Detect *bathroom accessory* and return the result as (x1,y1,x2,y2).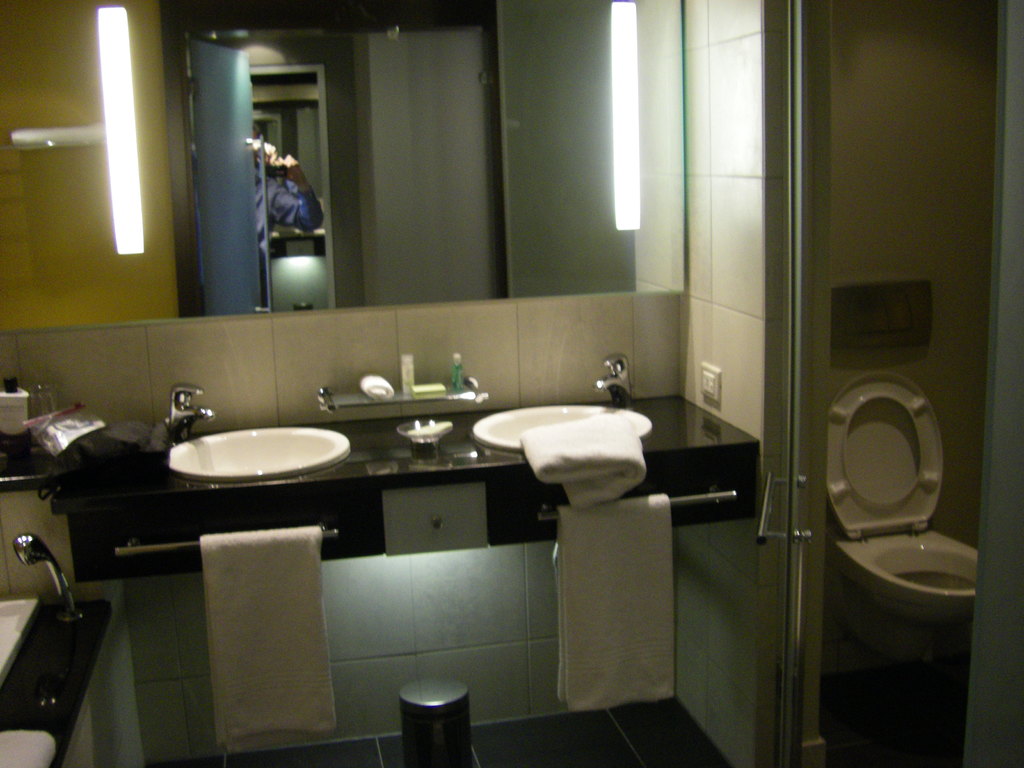
(591,353,634,406).
